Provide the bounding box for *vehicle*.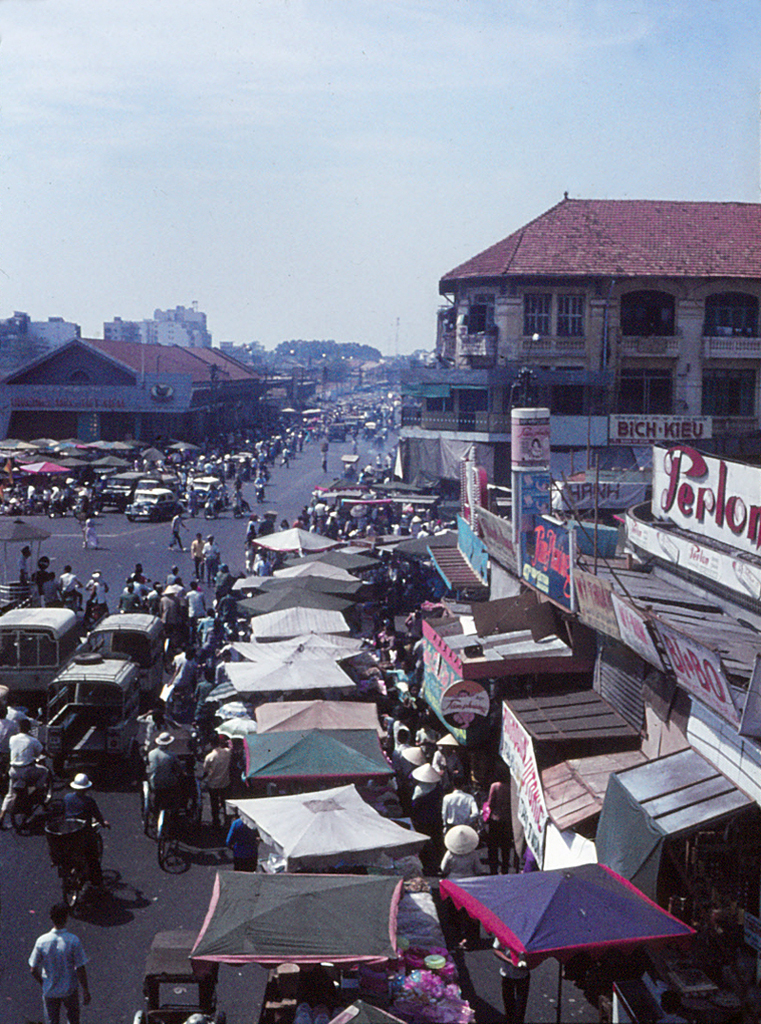
region(85, 608, 166, 697).
